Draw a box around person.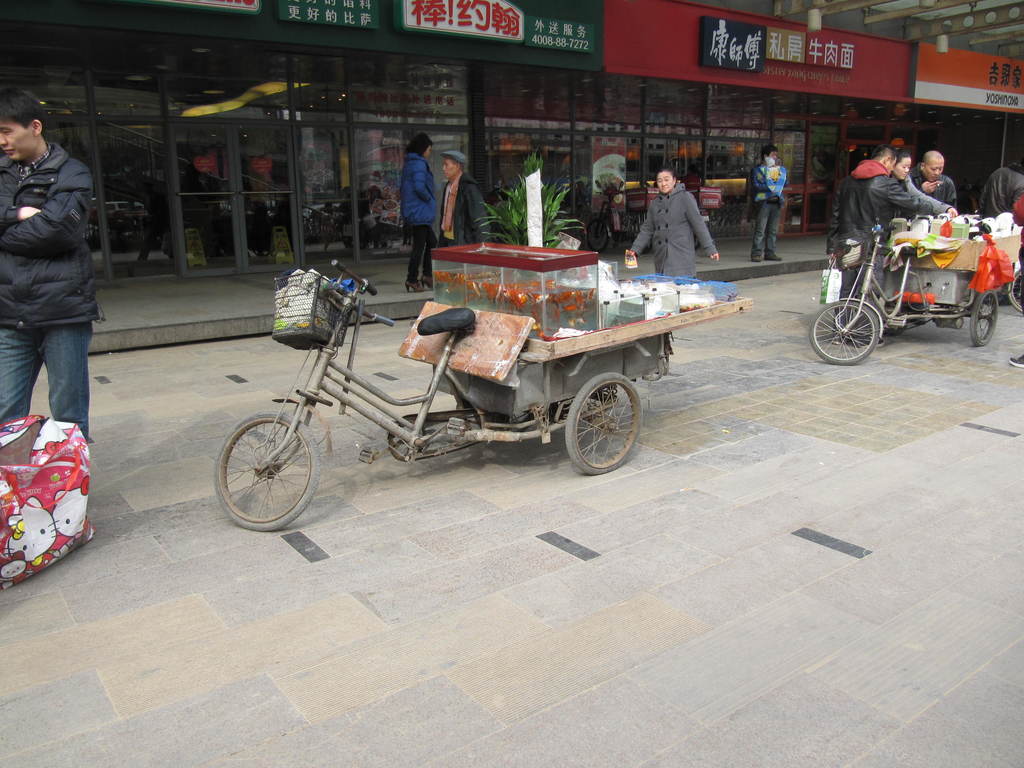
750:146:792:264.
